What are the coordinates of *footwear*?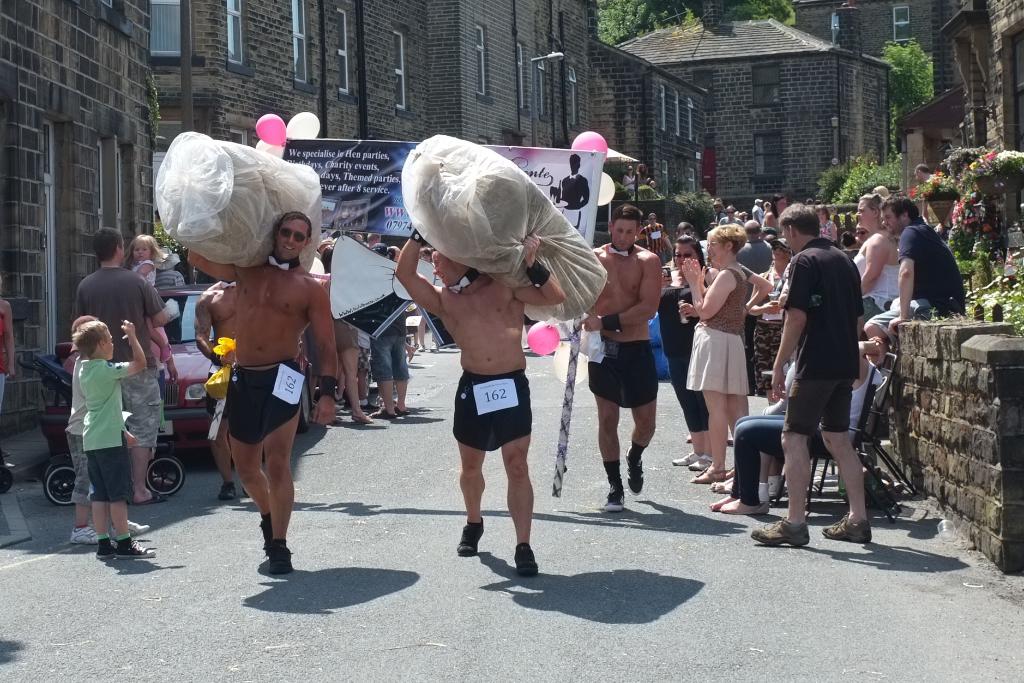
x1=669, y1=447, x2=699, y2=466.
